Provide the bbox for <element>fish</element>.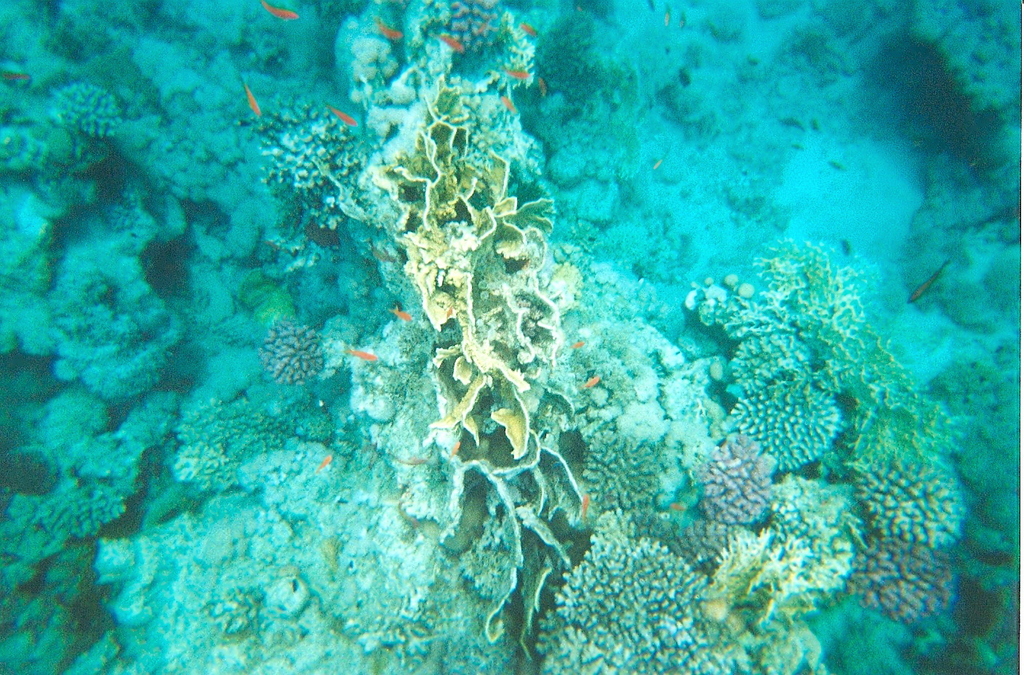
BBox(263, 0, 300, 20).
